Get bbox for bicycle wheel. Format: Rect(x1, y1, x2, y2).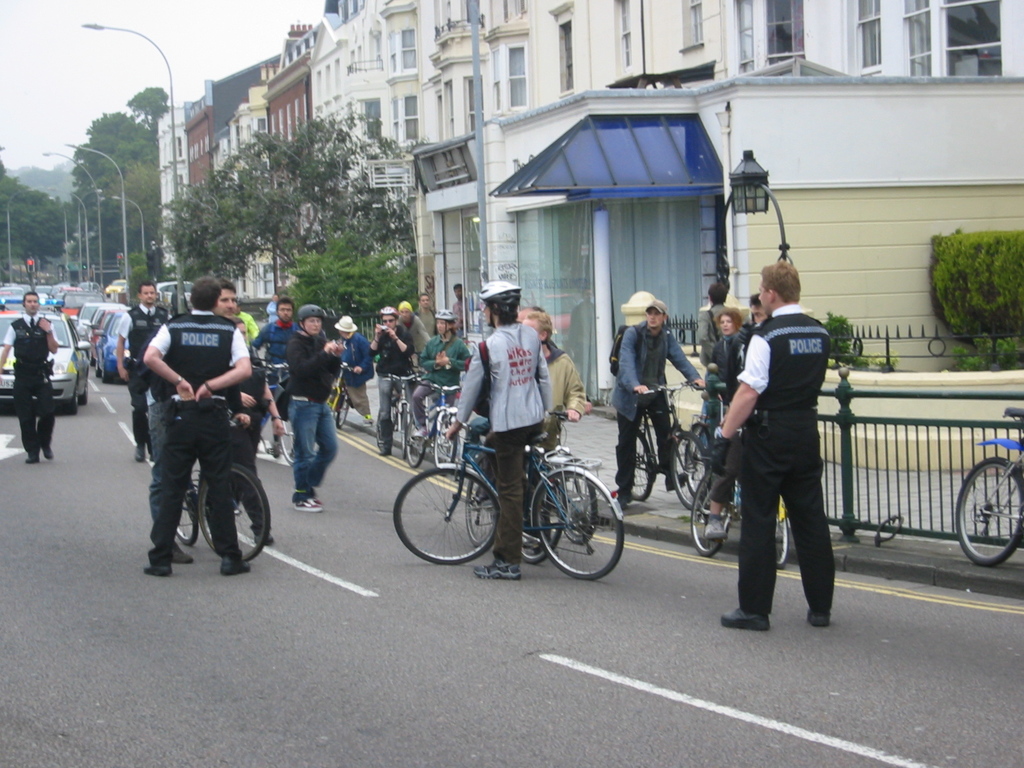
Rect(687, 463, 740, 558).
